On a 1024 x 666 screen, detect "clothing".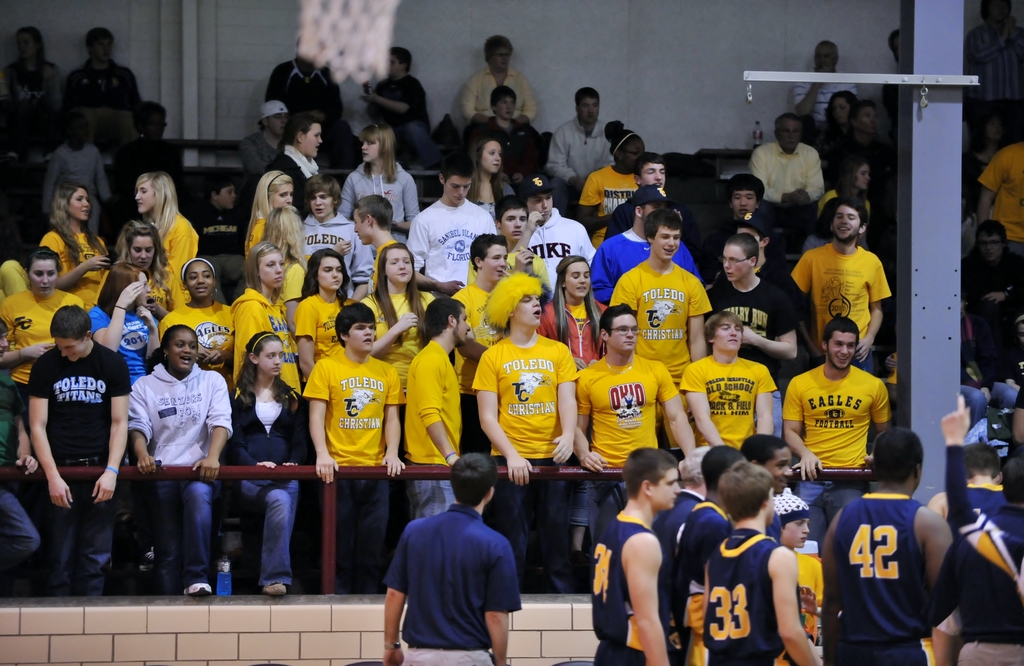
l=152, t=211, r=199, b=313.
